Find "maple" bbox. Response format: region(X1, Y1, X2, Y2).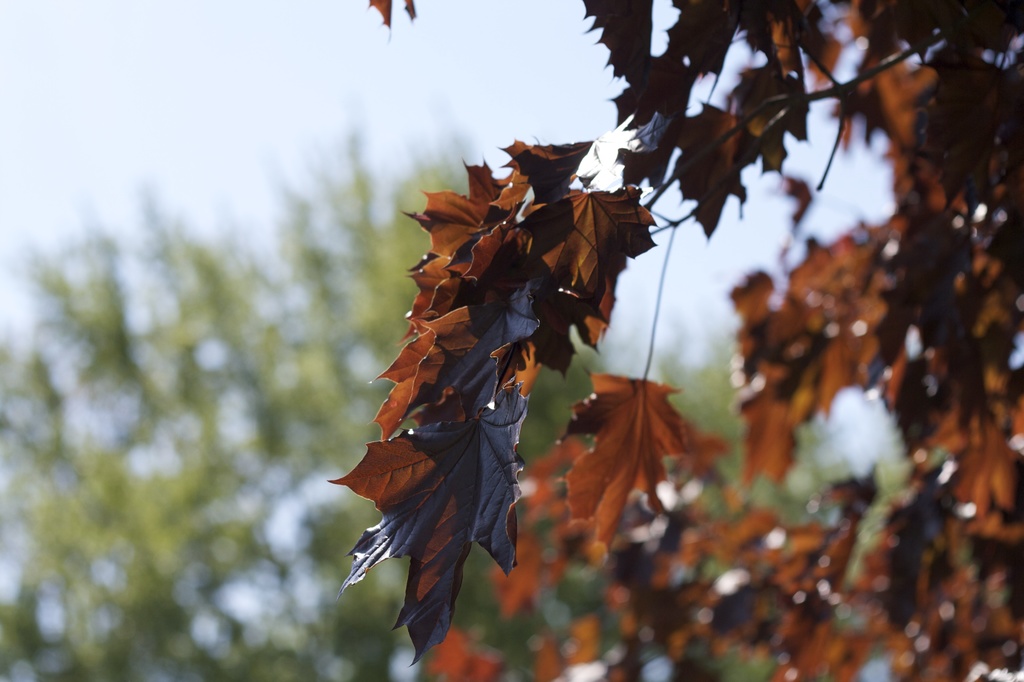
region(320, 0, 1023, 670).
